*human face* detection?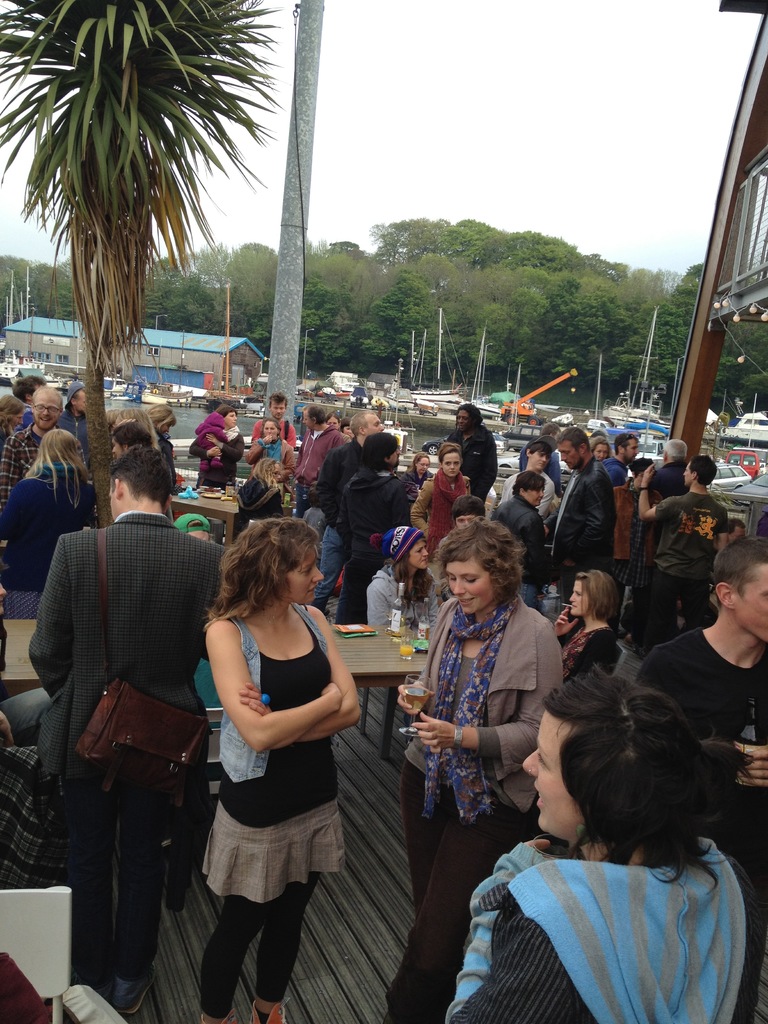
[621, 441, 639, 462]
